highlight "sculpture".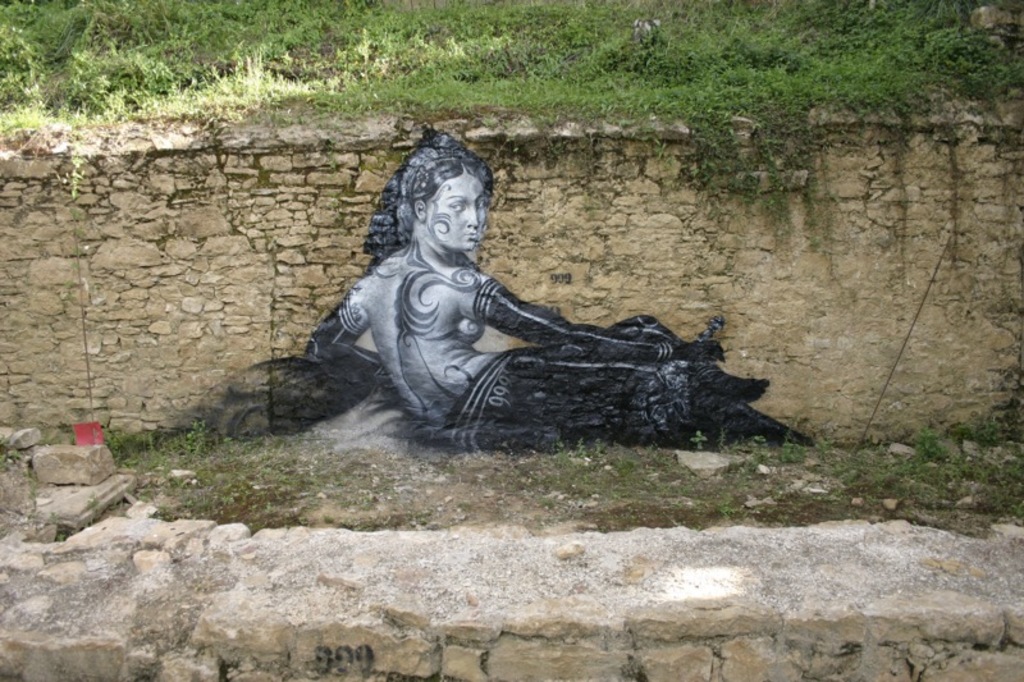
Highlighted region: 292/131/753/472.
